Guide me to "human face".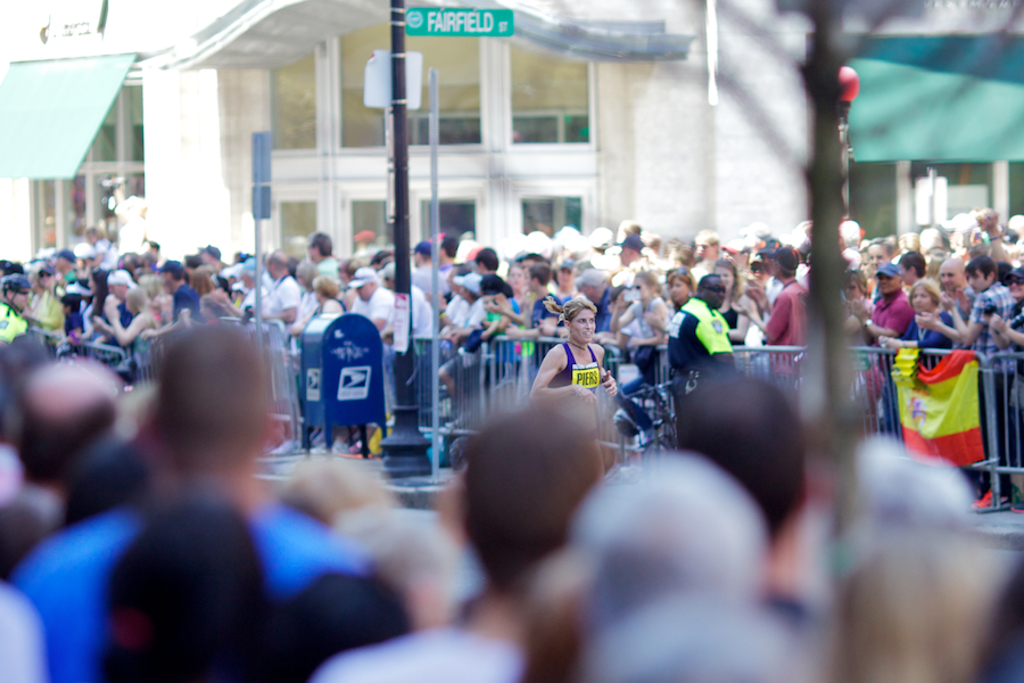
Guidance: crop(939, 264, 958, 290).
